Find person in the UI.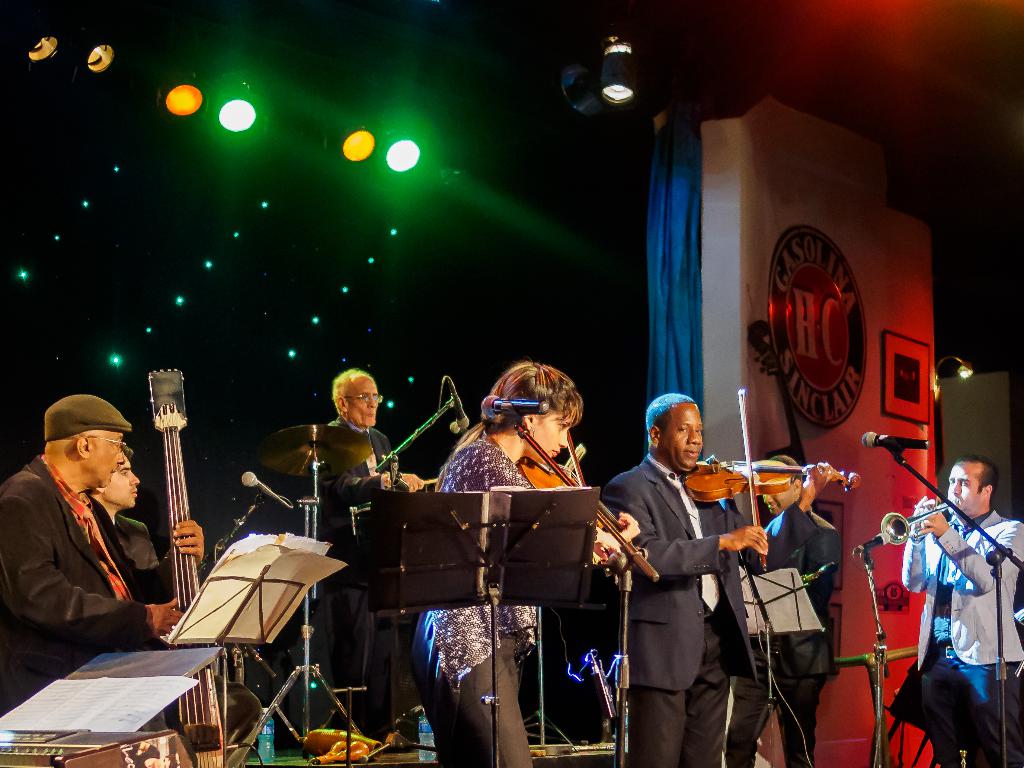
UI element at region(399, 355, 643, 767).
